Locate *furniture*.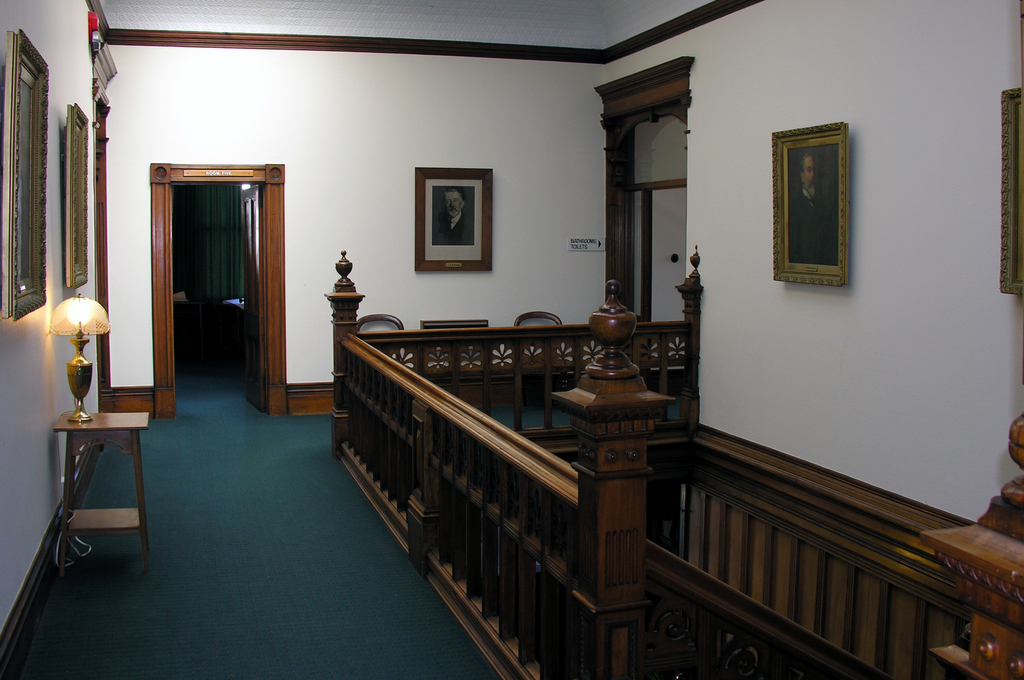
Bounding box: <box>359,307,407,337</box>.
